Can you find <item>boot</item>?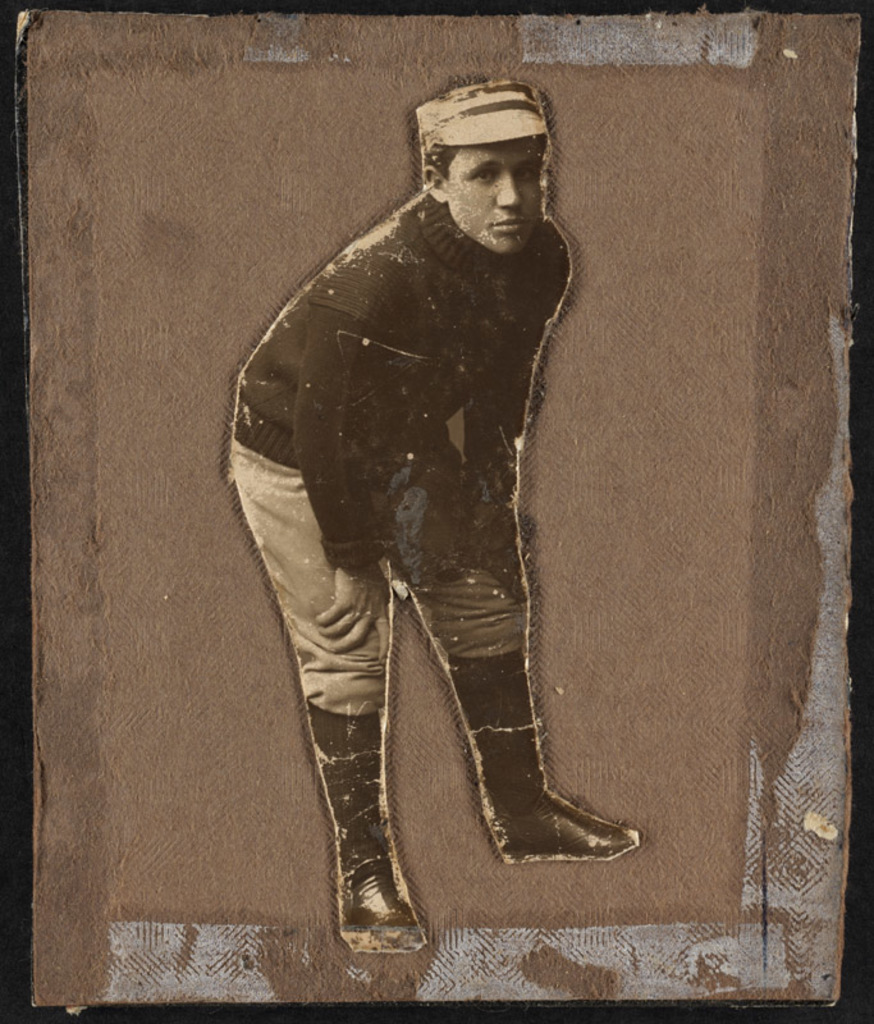
Yes, bounding box: {"left": 445, "top": 648, "right": 642, "bottom": 867}.
